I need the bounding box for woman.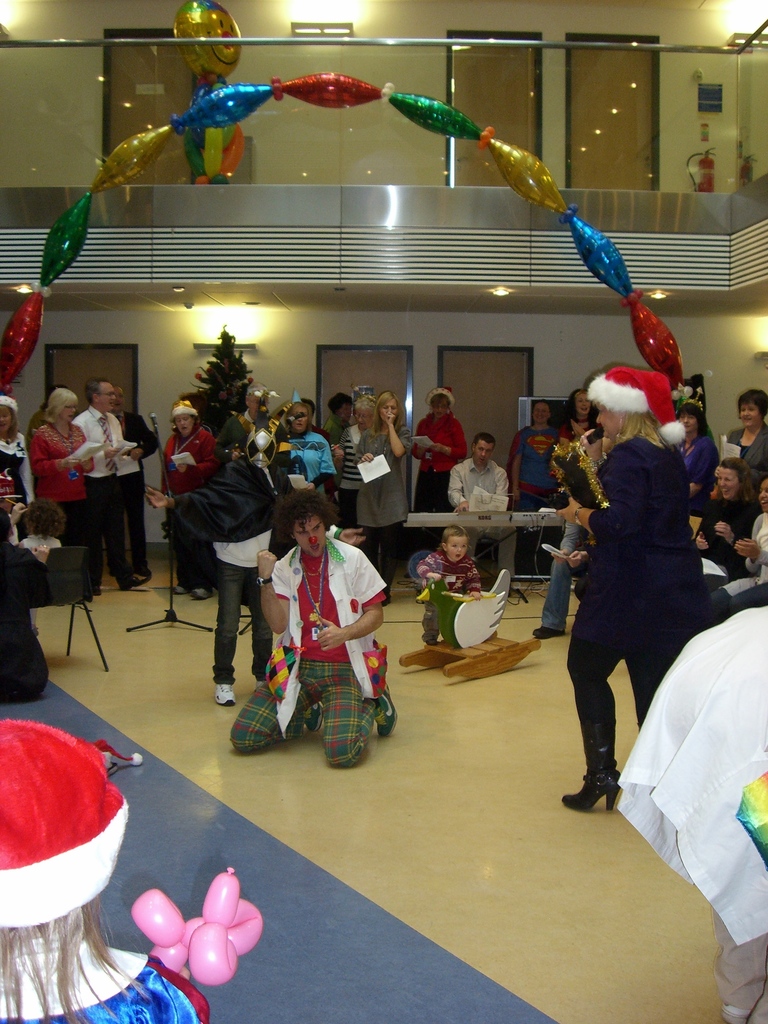
Here it is: (x1=509, y1=399, x2=557, y2=577).
